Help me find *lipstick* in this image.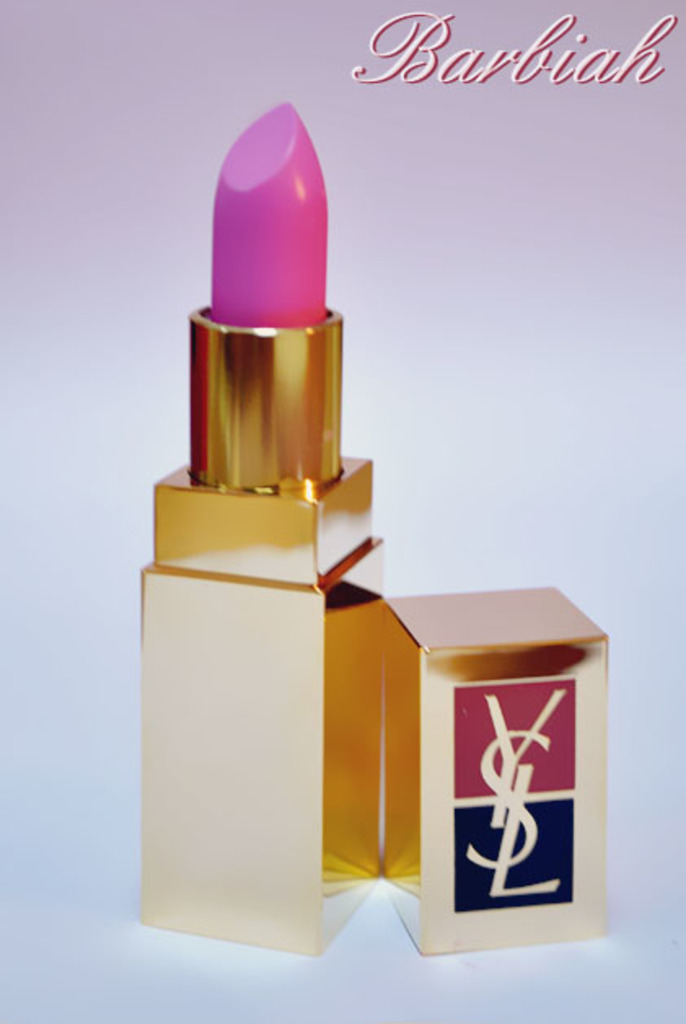
Found it: [142,99,378,957].
